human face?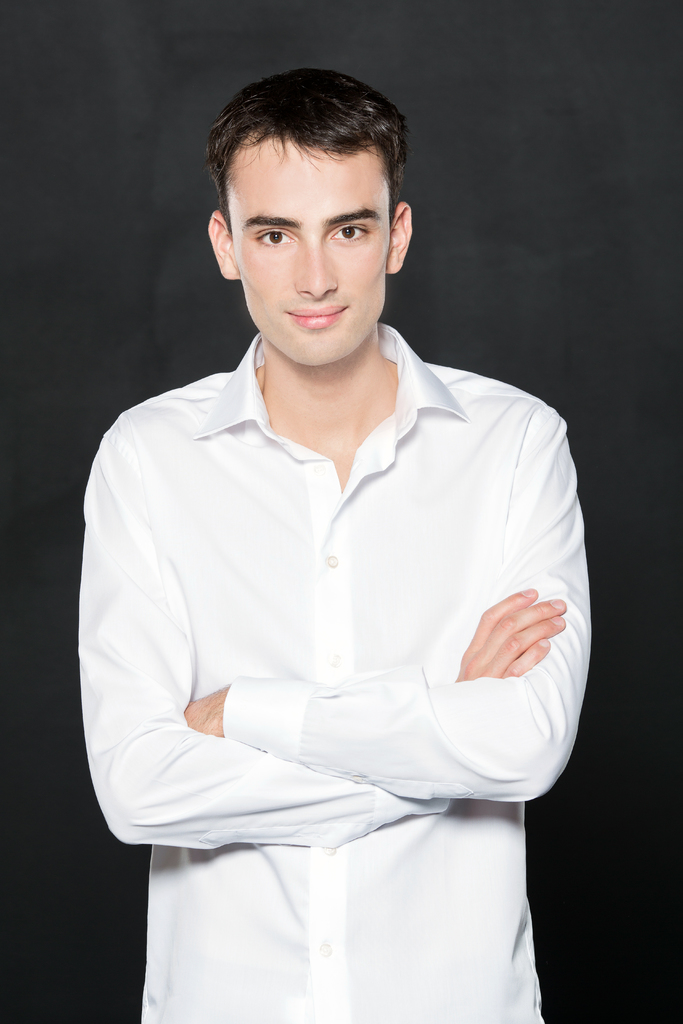
pyautogui.locateOnScreen(226, 143, 392, 369)
